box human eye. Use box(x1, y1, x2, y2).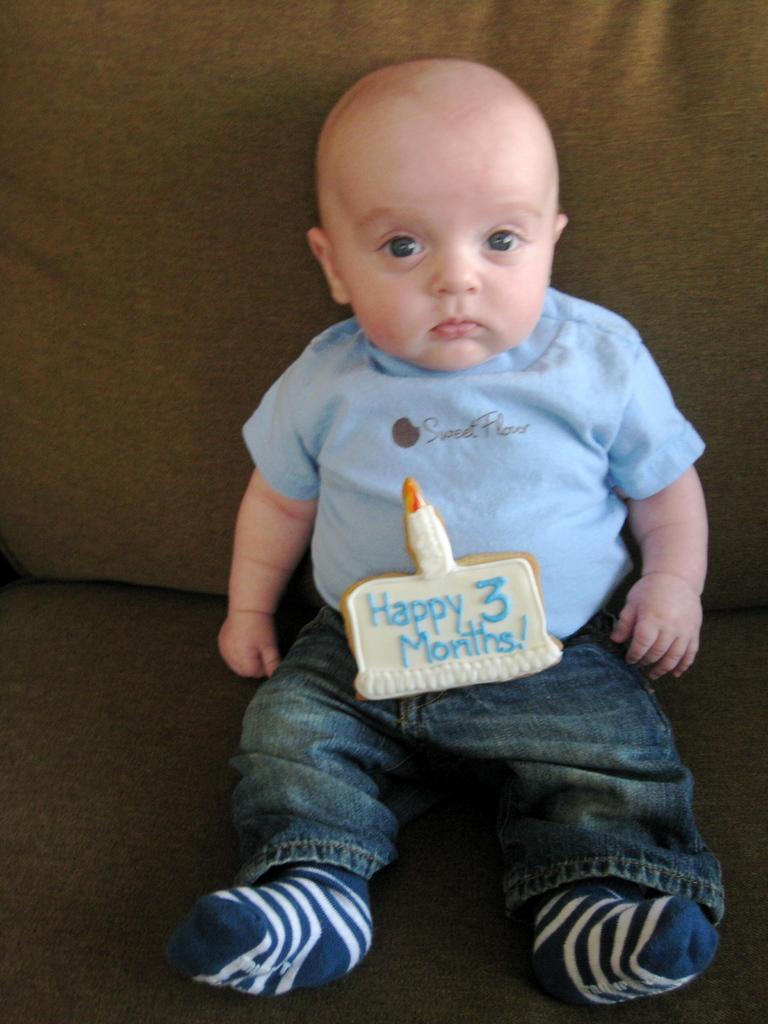
box(476, 218, 531, 254).
